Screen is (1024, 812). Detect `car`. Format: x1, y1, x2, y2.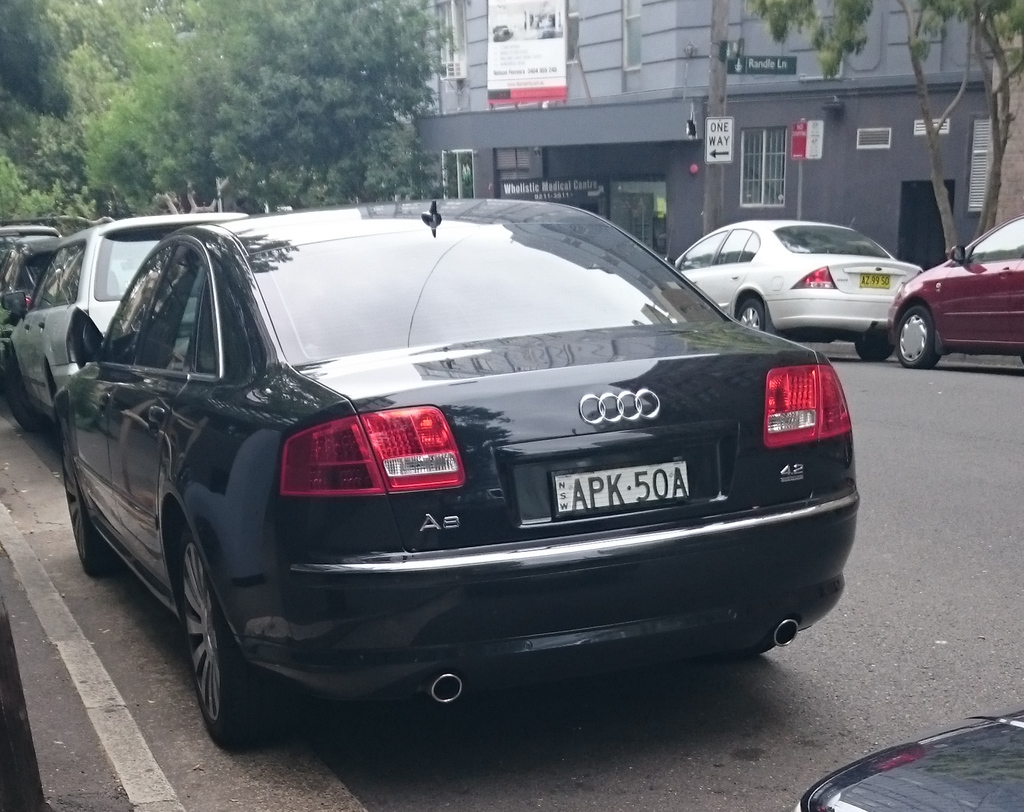
0, 216, 246, 448.
